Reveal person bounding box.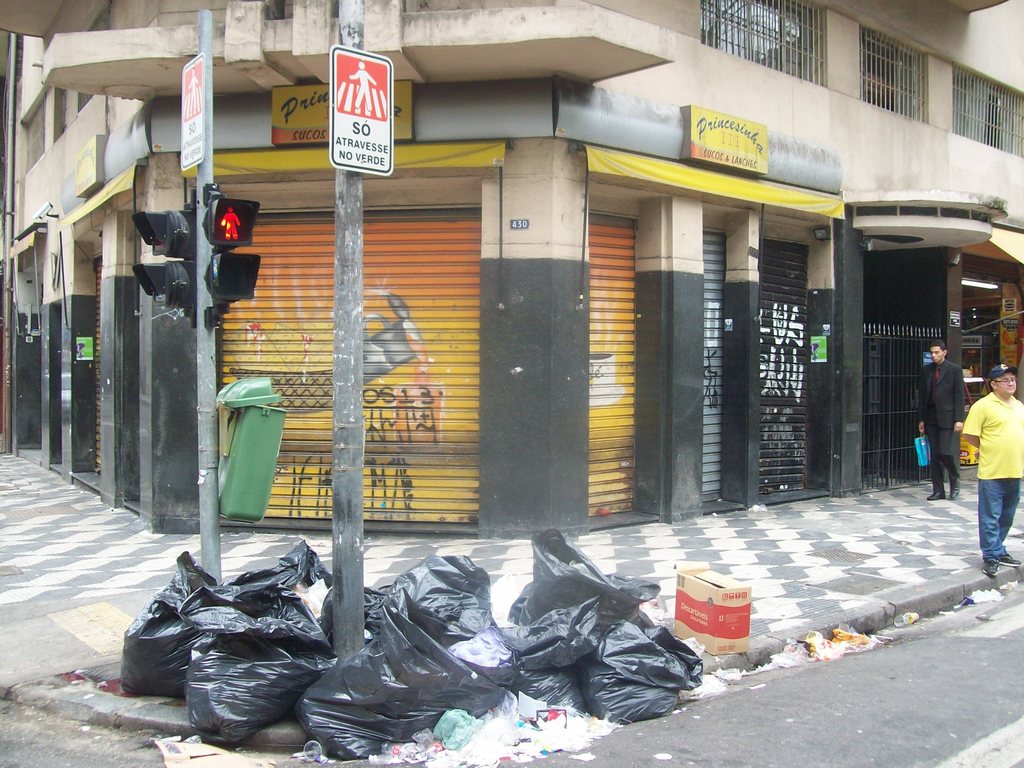
Revealed: 349, 54, 383, 118.
